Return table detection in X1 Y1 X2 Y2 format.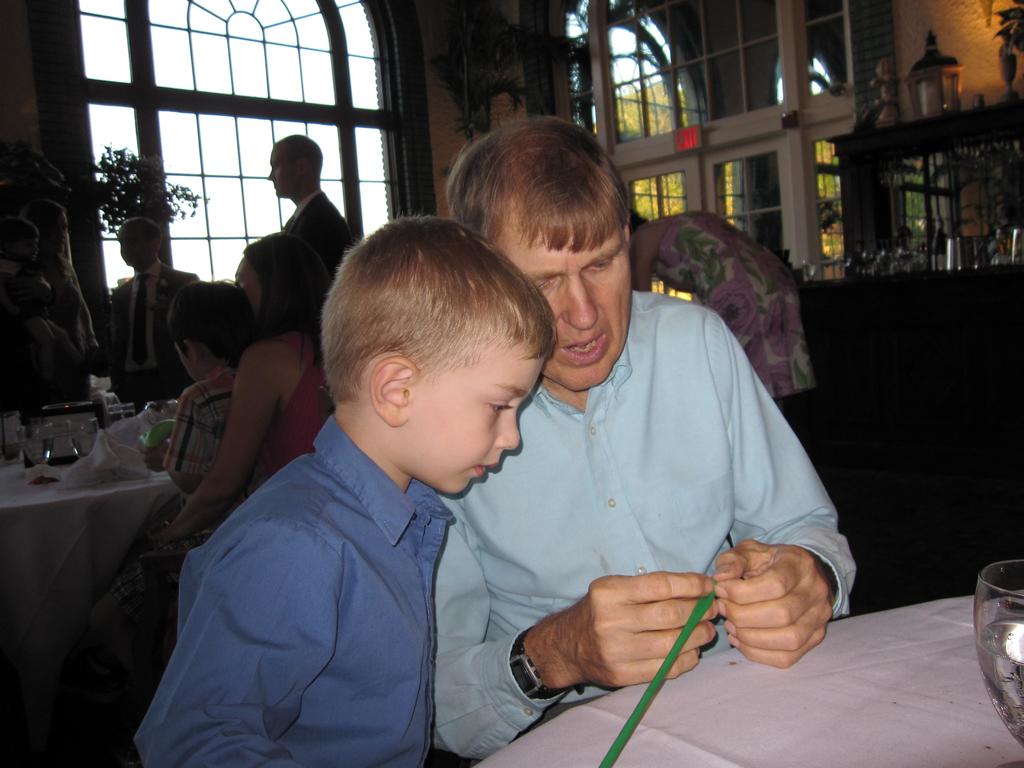
8 384 169 749.
